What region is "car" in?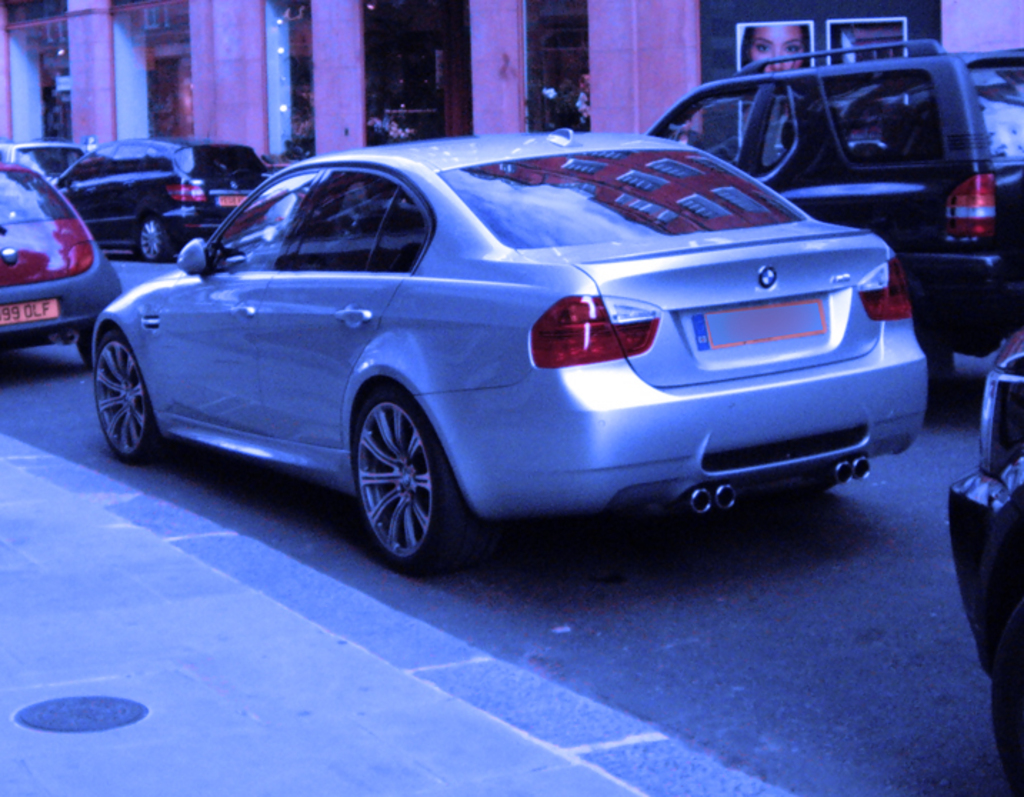
647 36 1023 397.
